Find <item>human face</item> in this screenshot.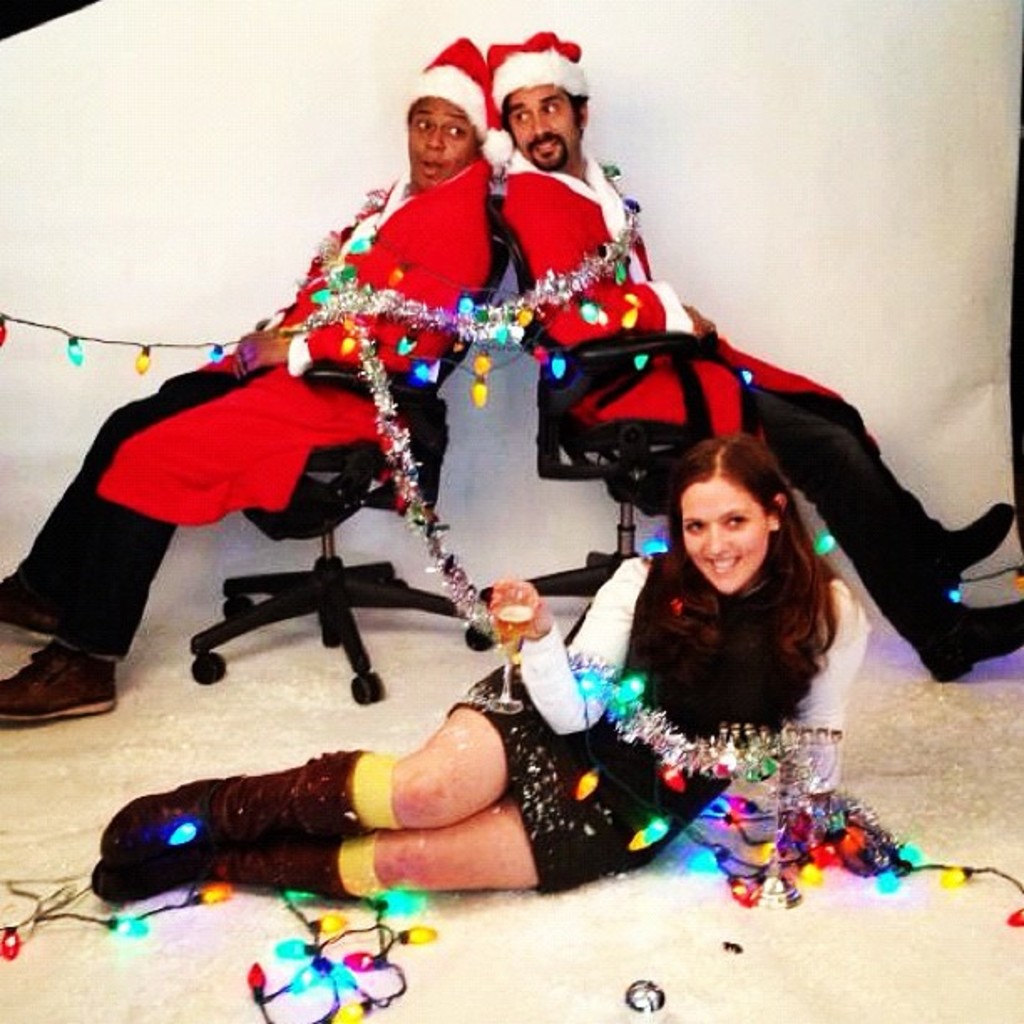
The bounding box for <item>human face</item> is x1=408 y1=97 x2=477 y2=186.
